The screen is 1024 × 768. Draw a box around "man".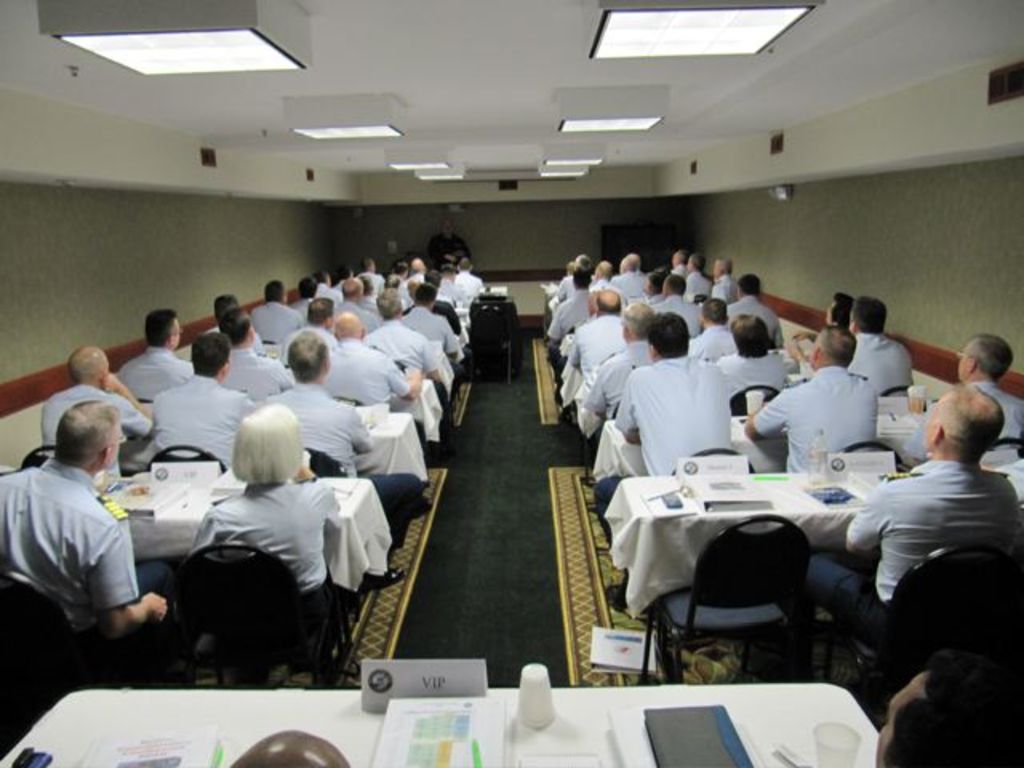
[242, 282, 296, 336].
